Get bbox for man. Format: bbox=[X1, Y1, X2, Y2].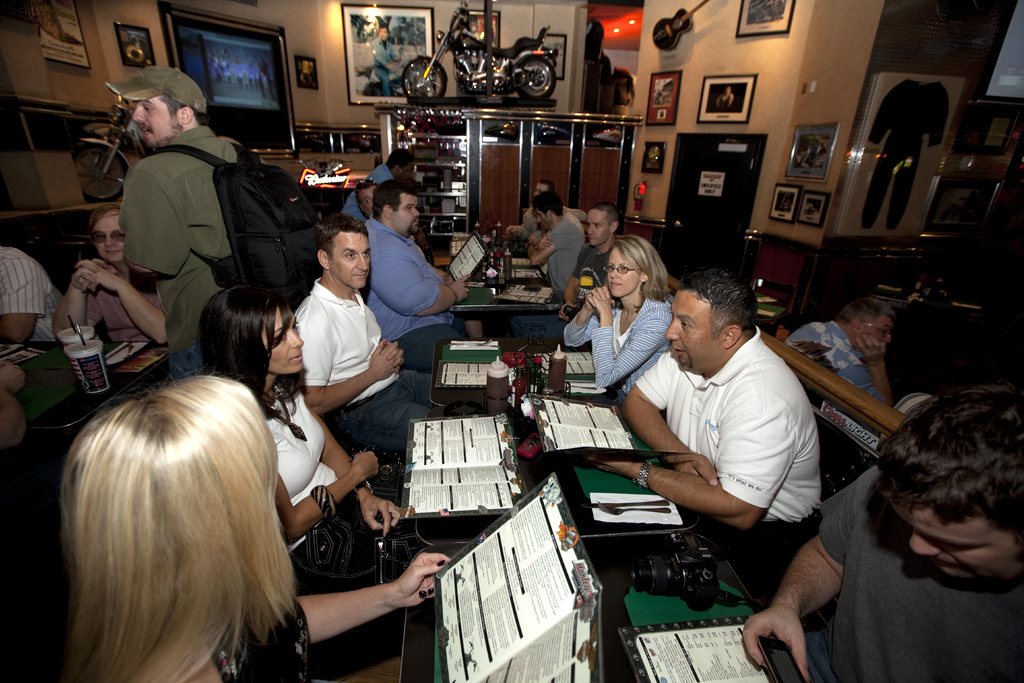
bbox=[618, 255, 838, 602].
